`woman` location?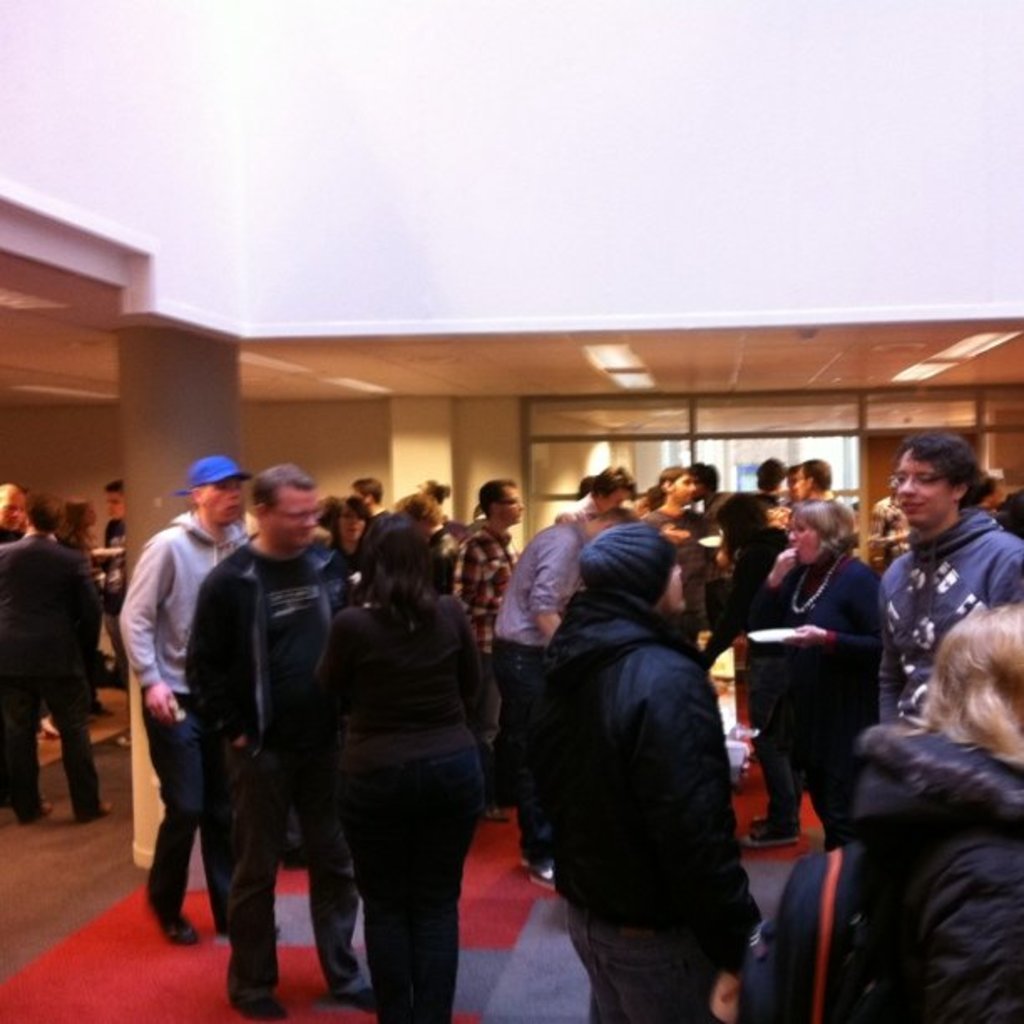
bbox(321, 512, 497, 1022)
